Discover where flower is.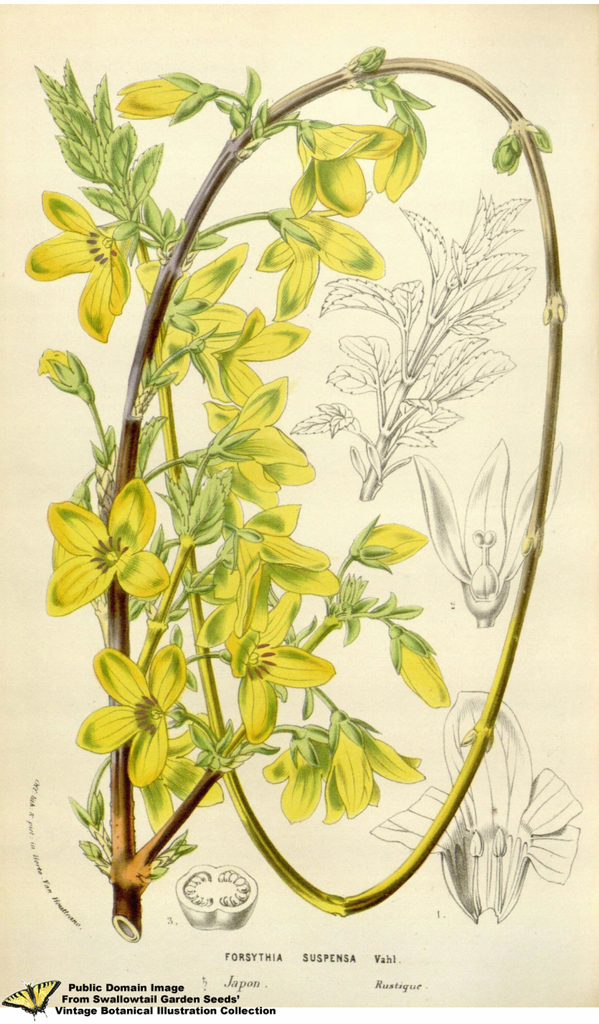
Discovered at 192:296:306:401.
